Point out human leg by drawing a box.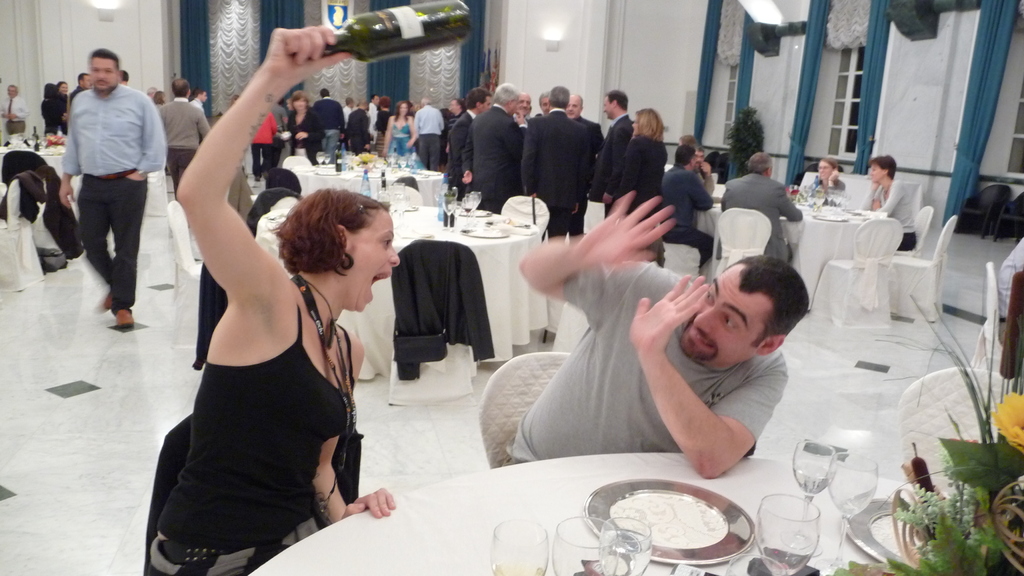
329/131/335/161.
